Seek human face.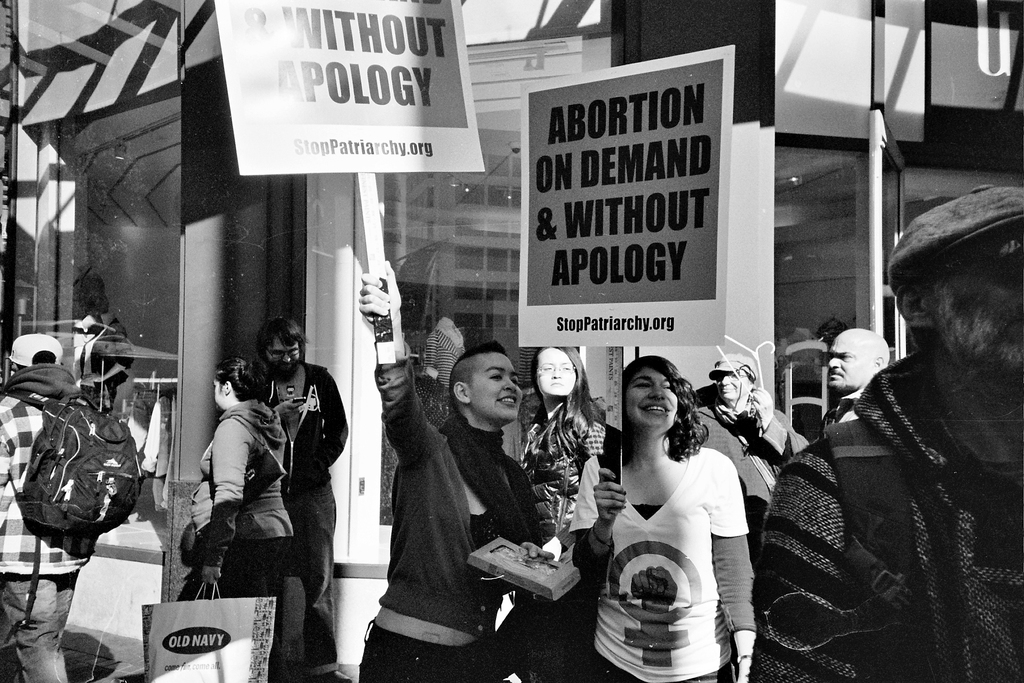
bbox=(713, 368, 748, 400).
